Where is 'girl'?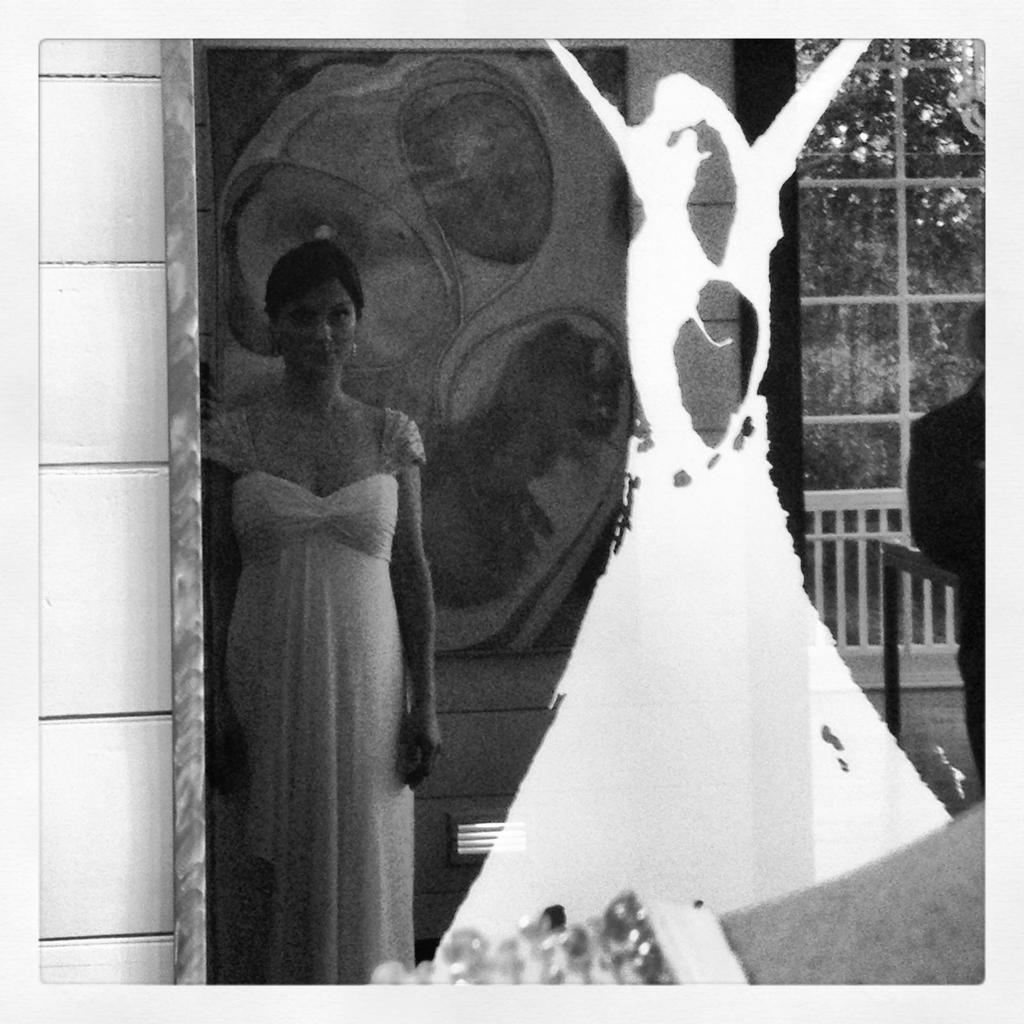
(205, 237, 441, 993).
